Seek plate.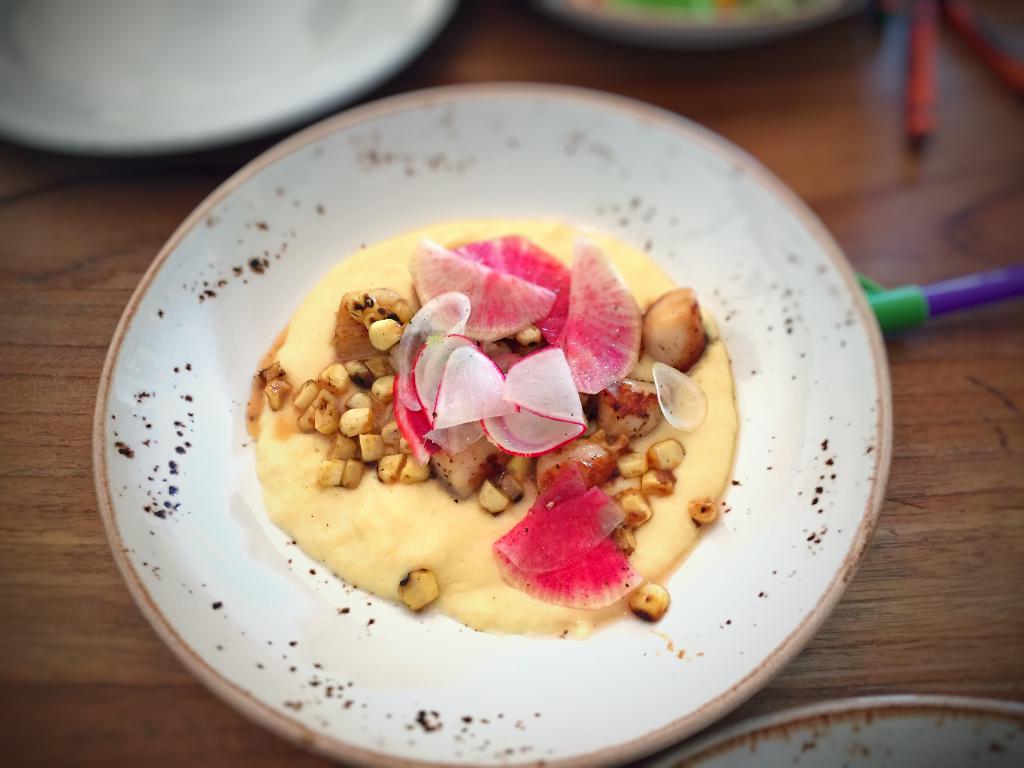
[left=666, top=696, right=1023, bottom=767].
